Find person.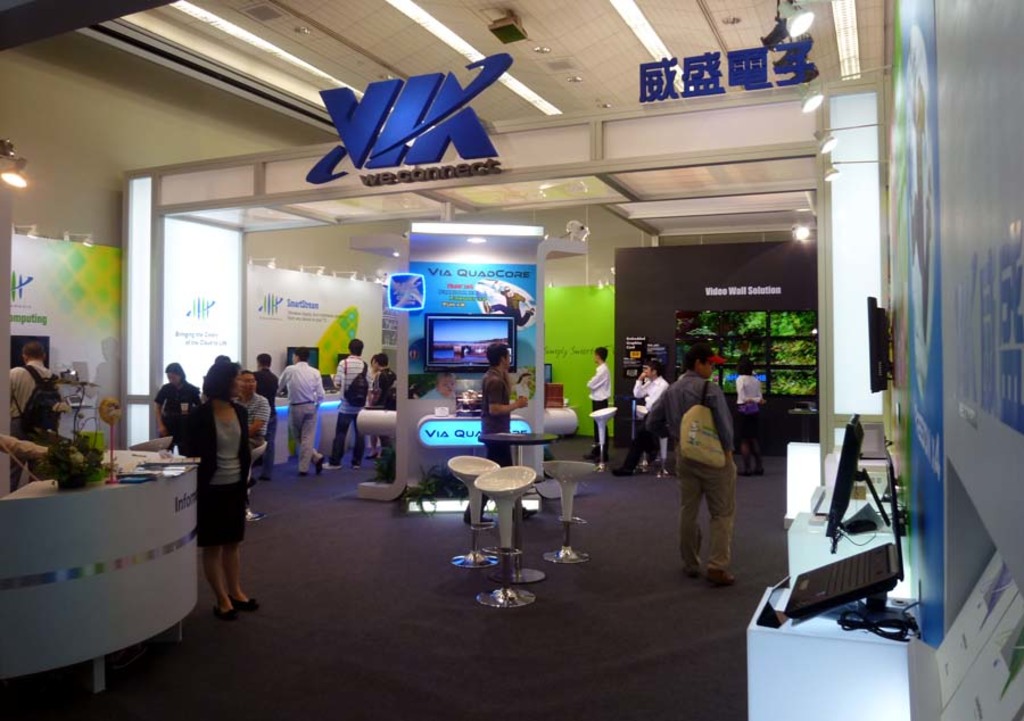
649, 340, 733, 587.
